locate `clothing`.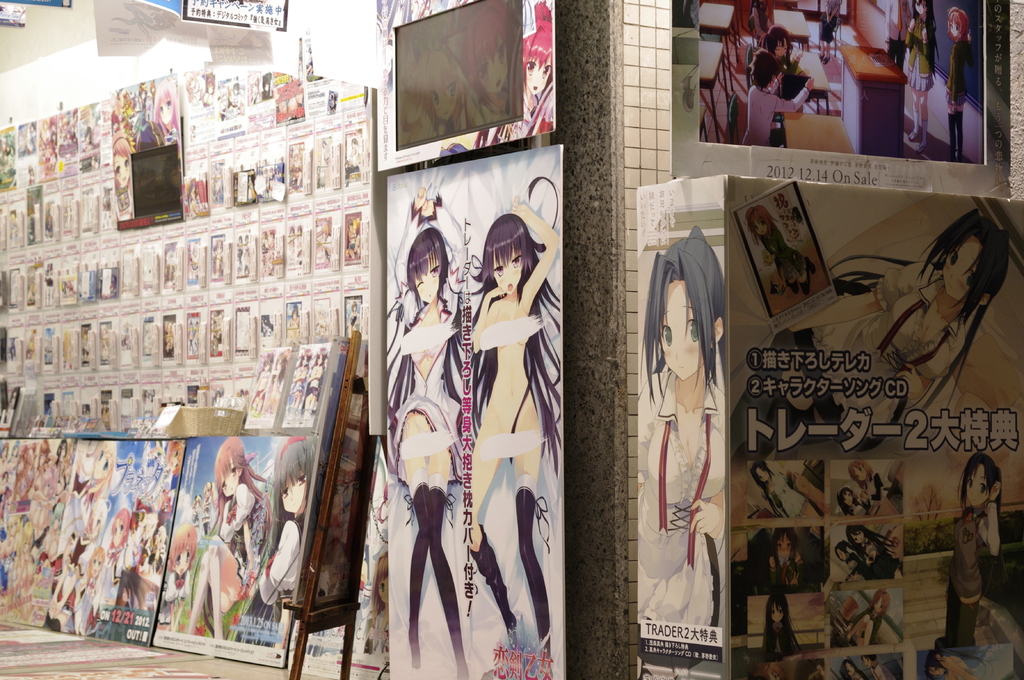
Bounding box: {"left": 869, "top": 468, "right": 902, "bottom": 503}.
